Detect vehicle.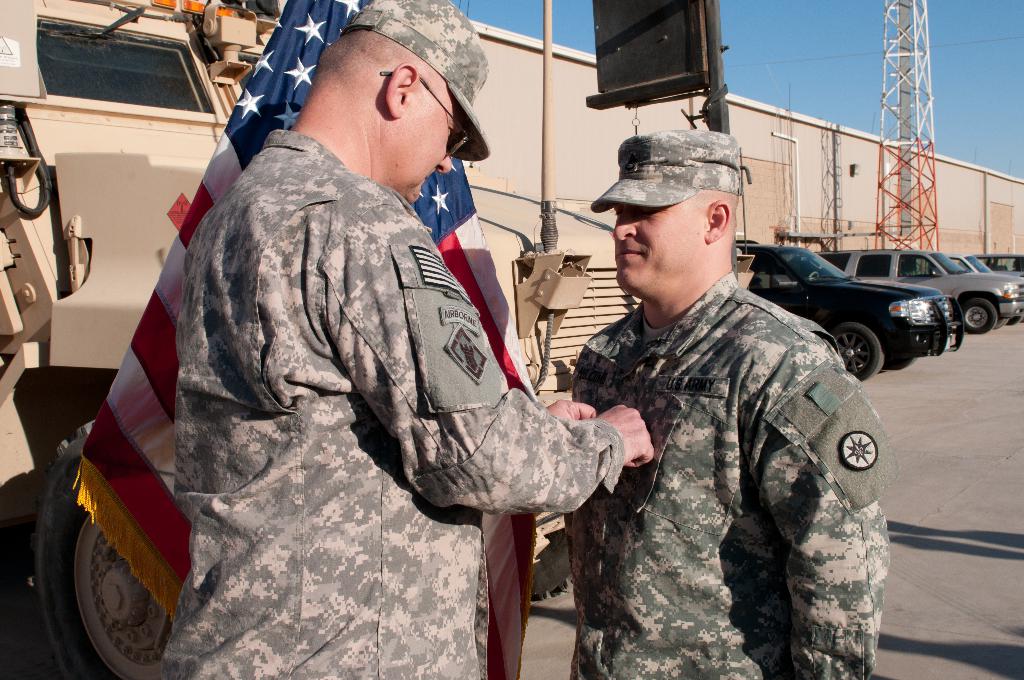
Detected at select_region(0, 0, 536, 679).
